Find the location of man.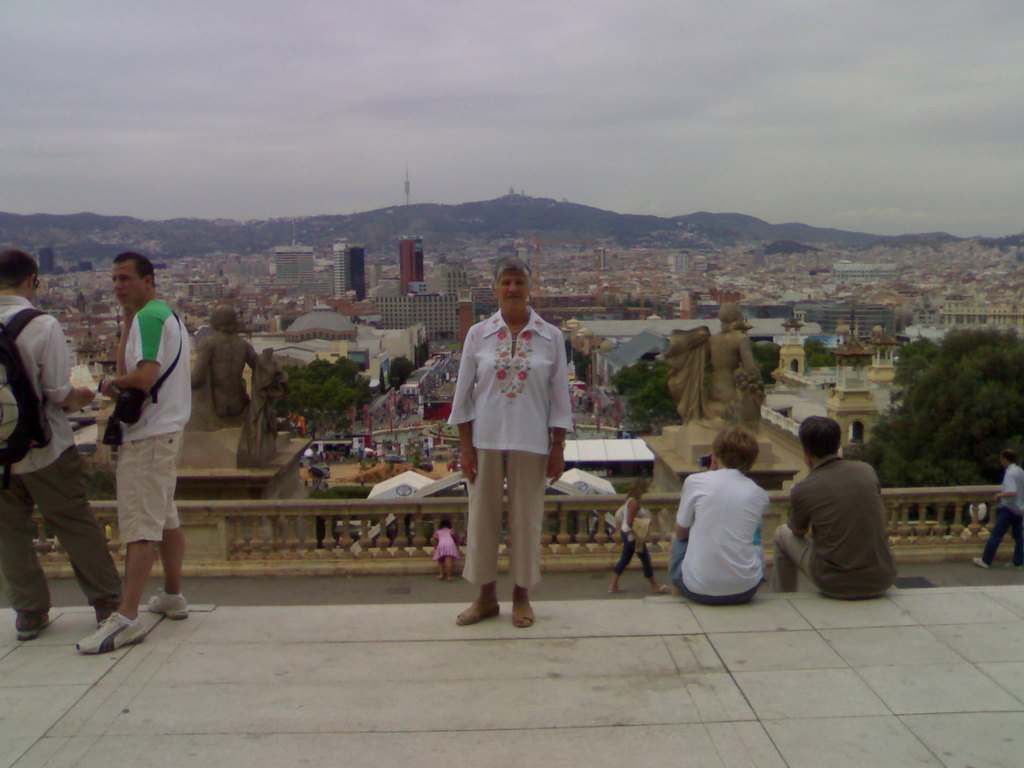
Location: 0/246/127/641.
